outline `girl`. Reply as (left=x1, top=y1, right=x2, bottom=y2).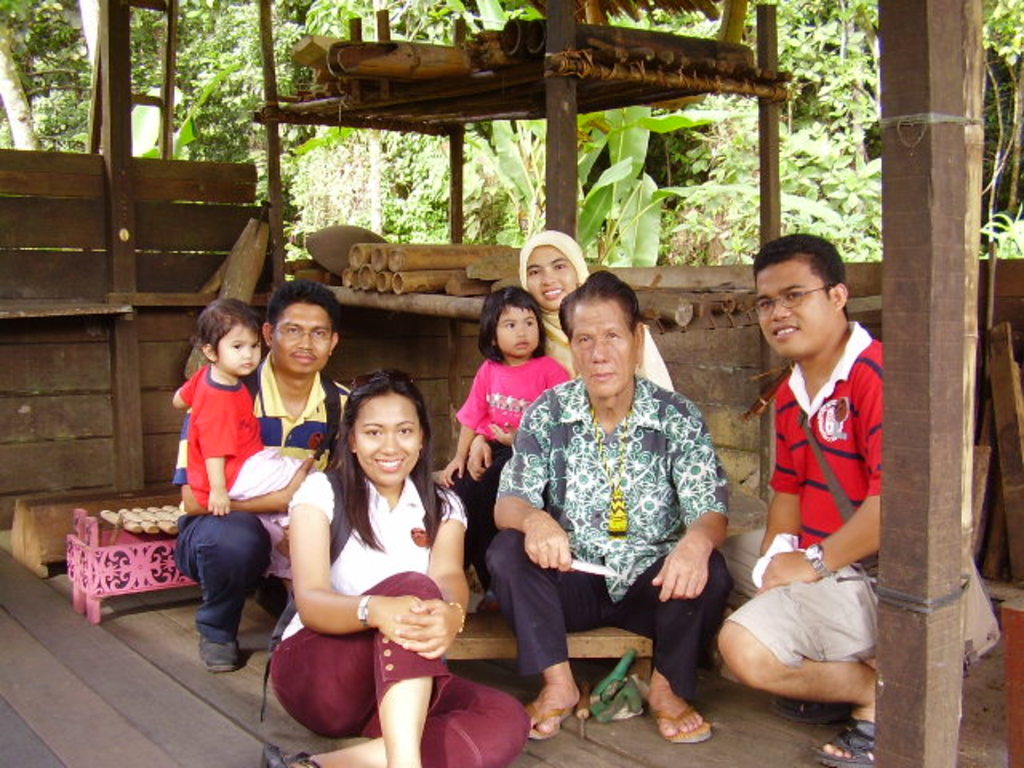
(left=442, top=288, right=573, bottom=586).
